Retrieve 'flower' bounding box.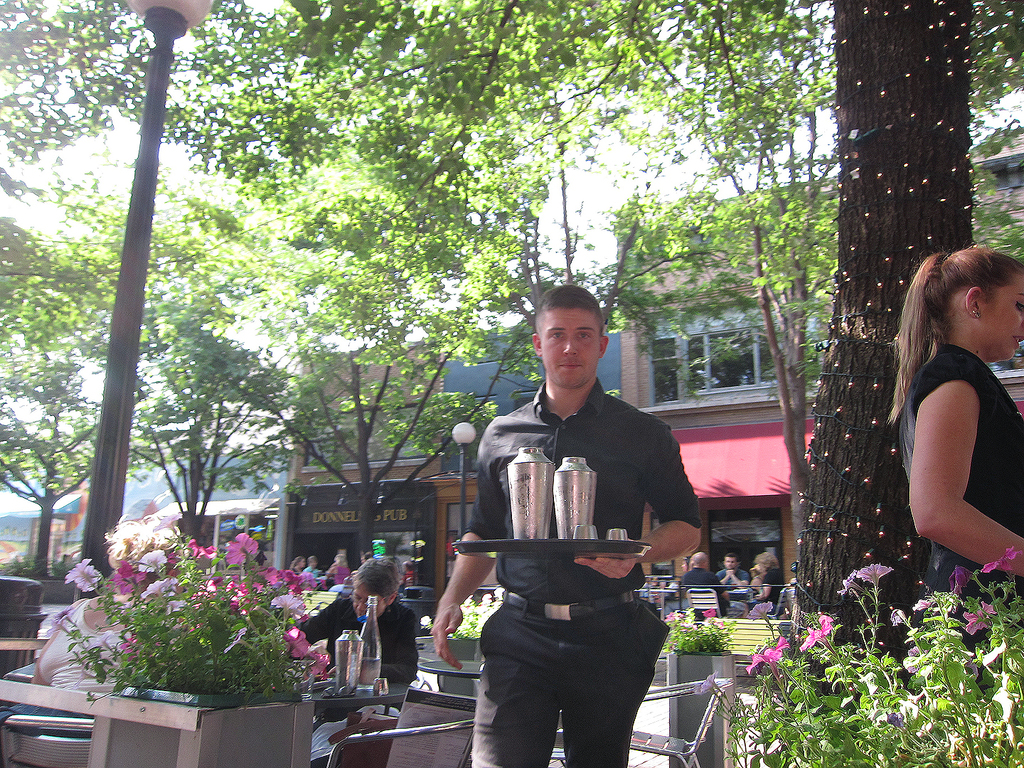
Bounding box: detection(701, 604, 718, 620).
